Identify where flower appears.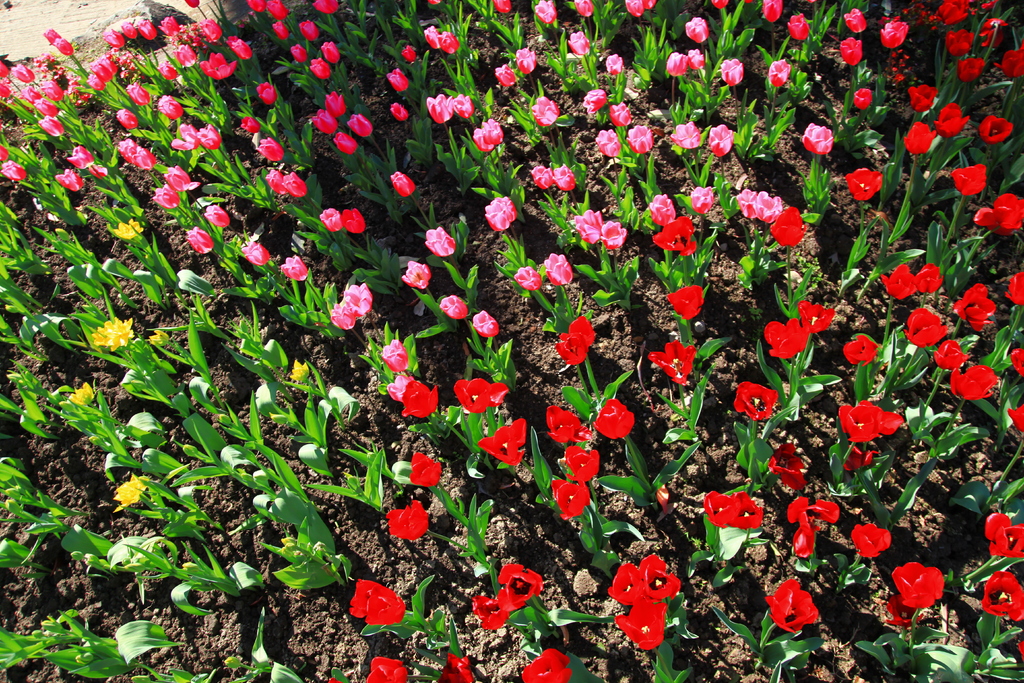
Appears at x1=402, y1=44, x2=416, y2=60.
